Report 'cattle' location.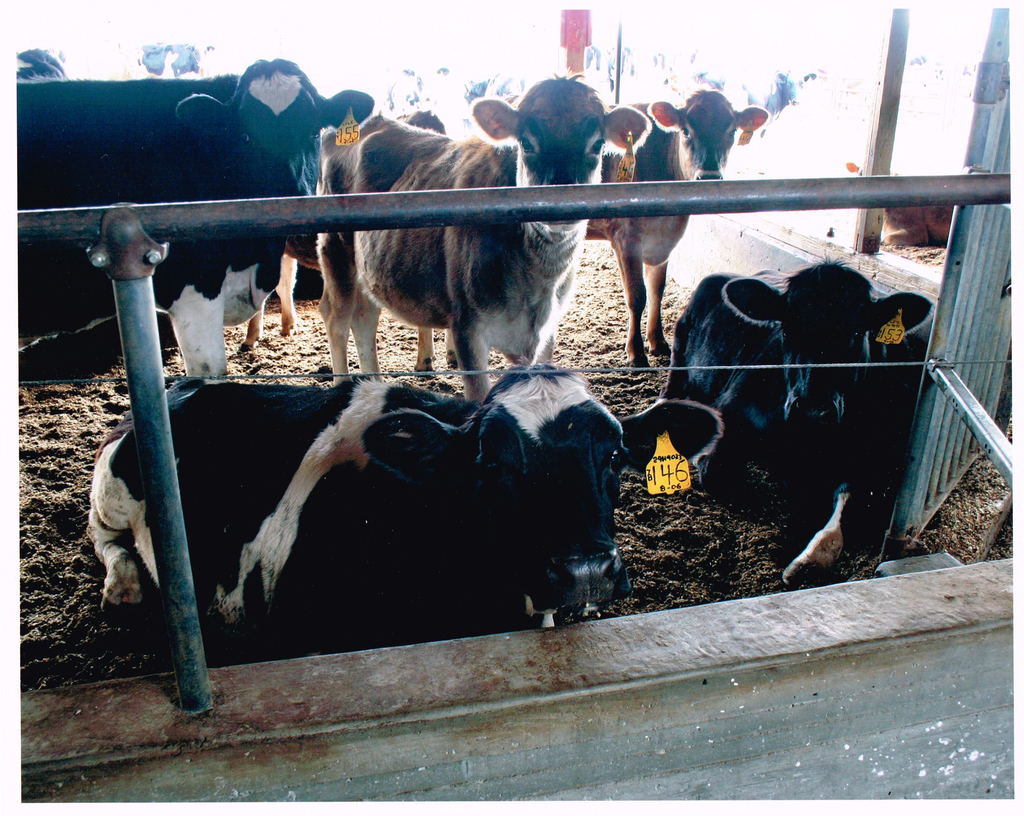
Report: <box>17,55,371,381</box>.
